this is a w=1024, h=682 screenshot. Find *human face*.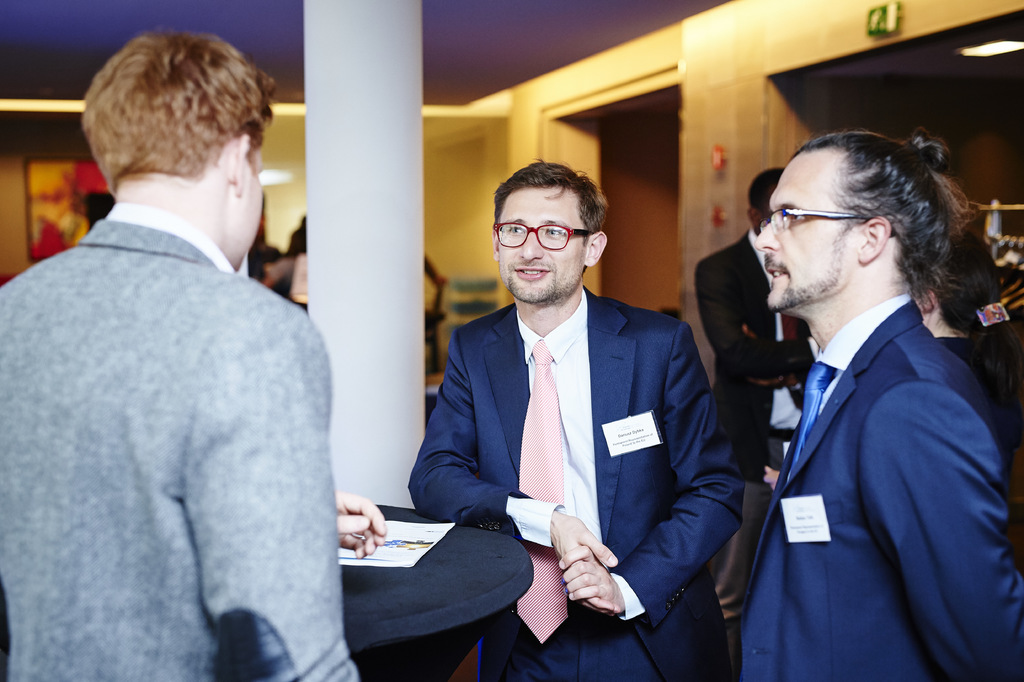
Bounding box: bbox=[497, 187, 587, 299].
